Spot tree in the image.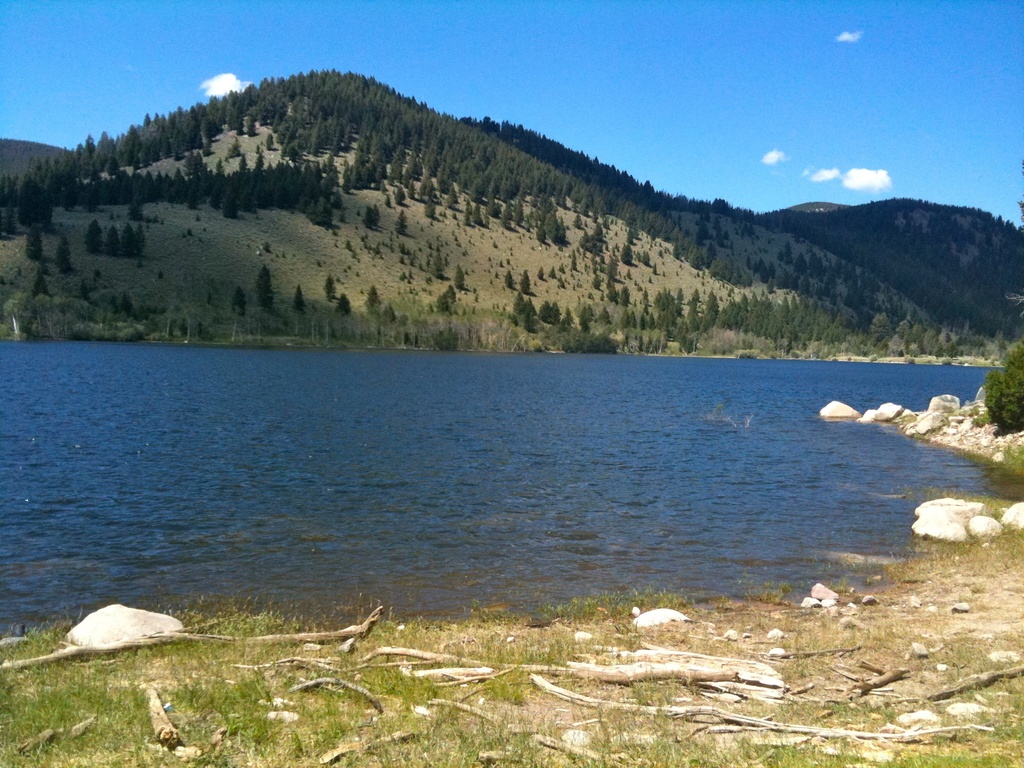
tree found at (x1=256, y1=266, x2=271, y2=310).
